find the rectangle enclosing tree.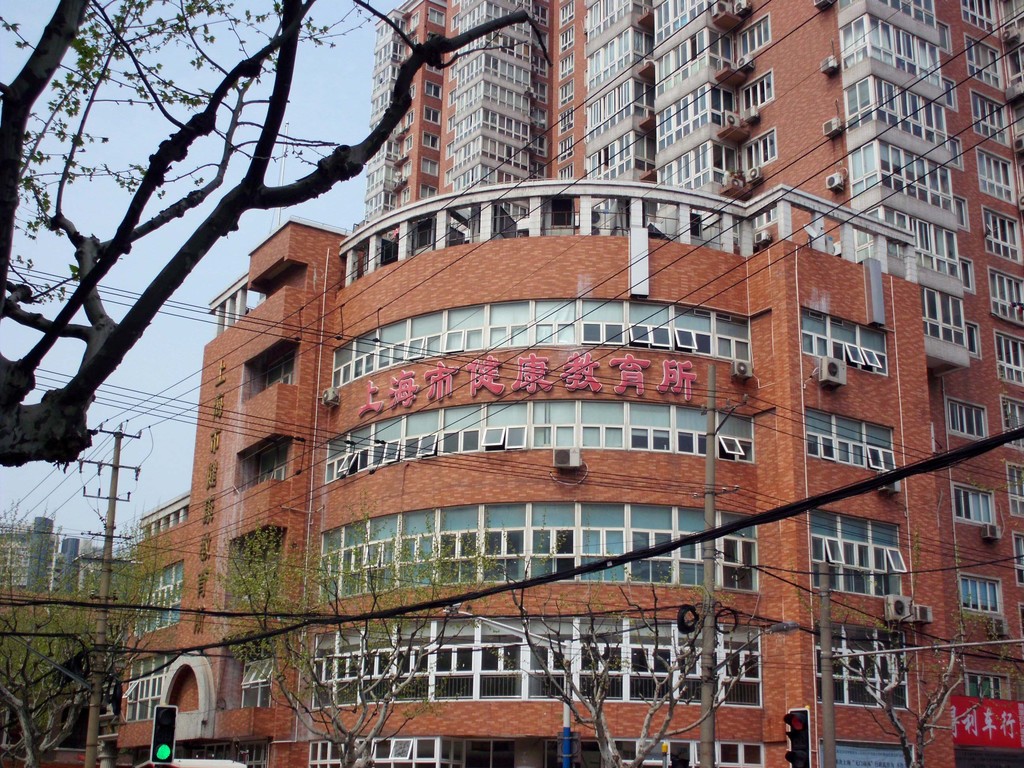
[left=0, top=0, right=545, bottom=466].
